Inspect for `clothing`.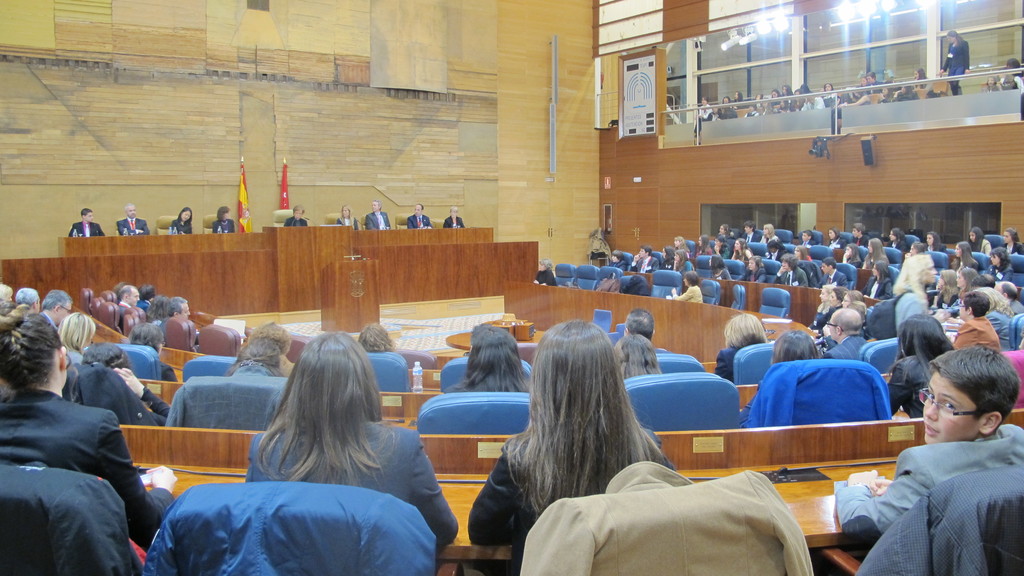
Inspection: box=[169, 220, 193, 238].
